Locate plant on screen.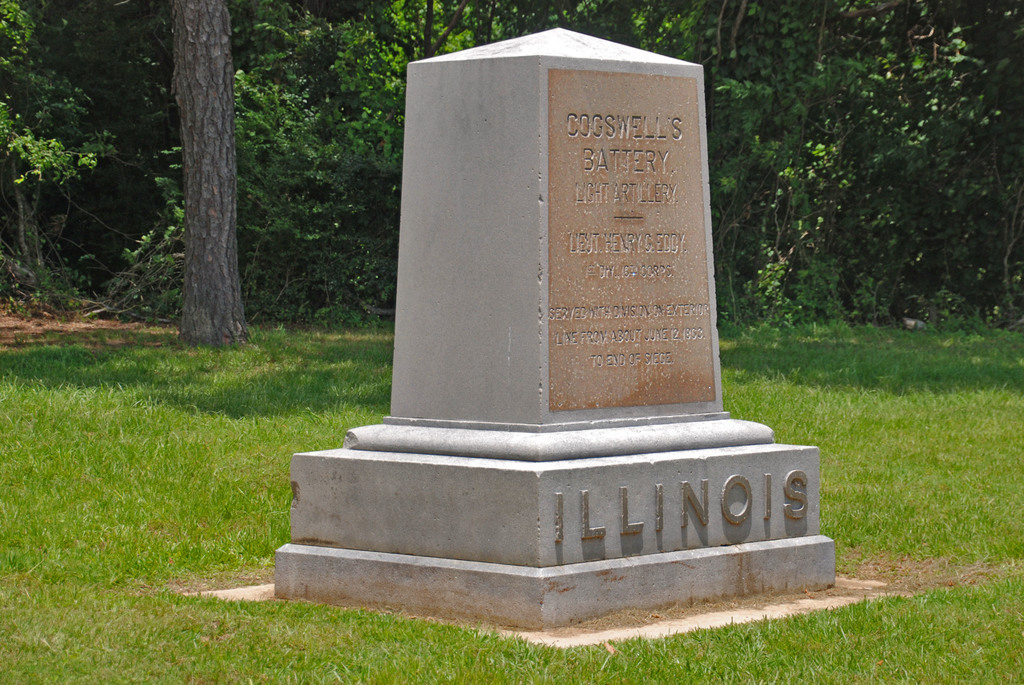
On screen at 104,212,184,331.
